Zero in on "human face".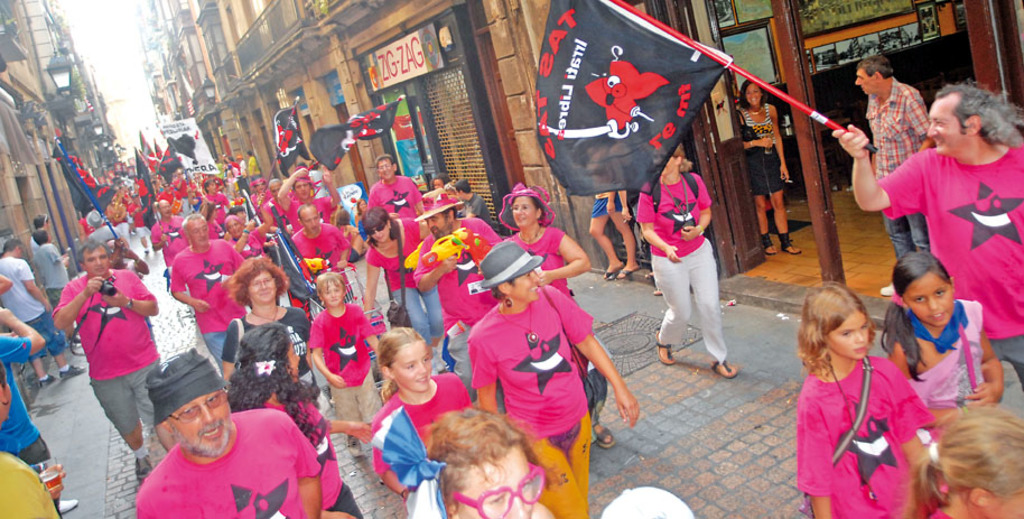
Zeroed in: <bbox>388, 344, 435, 396</bbox>.
